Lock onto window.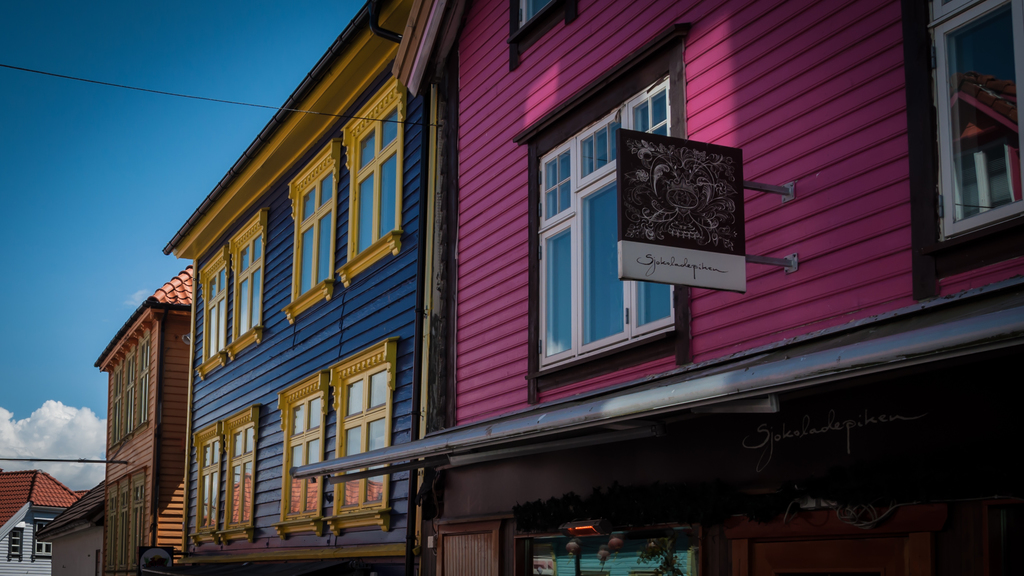
Locked: rect(281, 144, 333, 313).
